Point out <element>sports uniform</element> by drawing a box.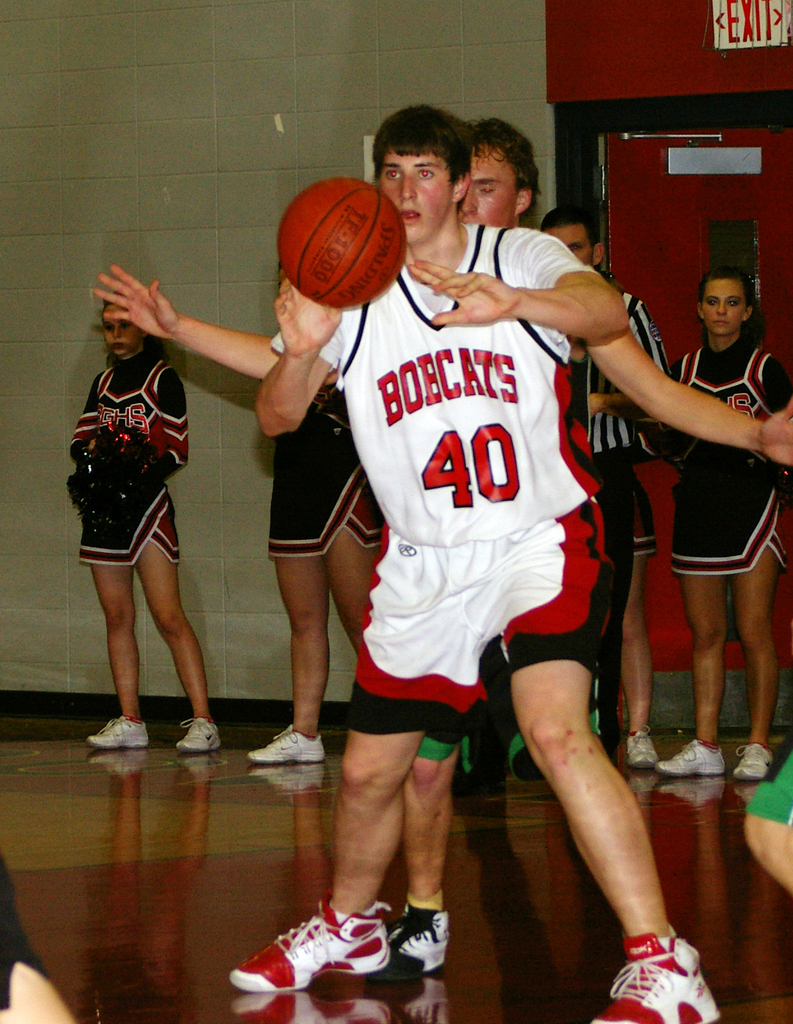
select_region(254, 376, 383, 769).
